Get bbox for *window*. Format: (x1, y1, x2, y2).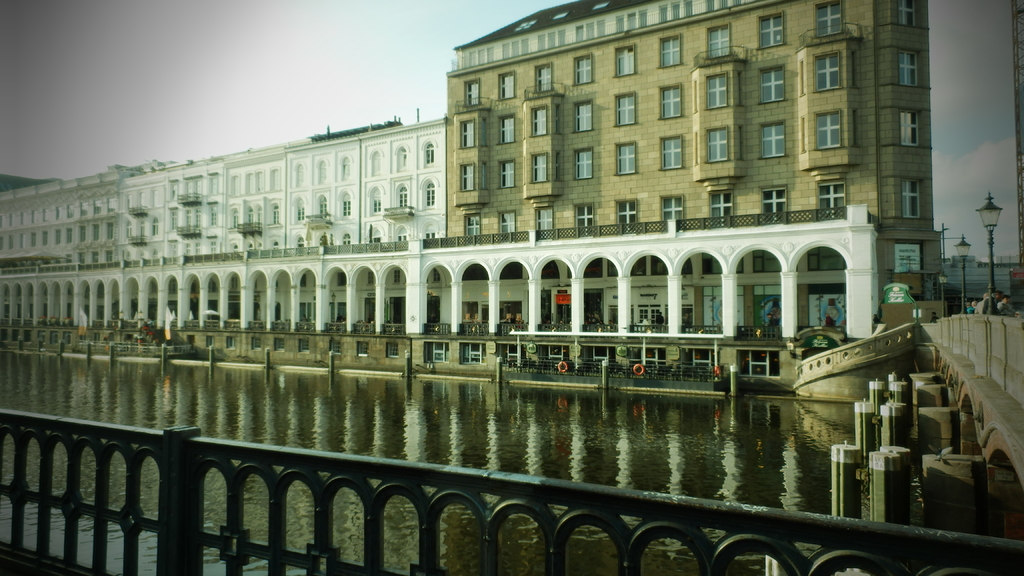
(300, 274, 307, 287).
